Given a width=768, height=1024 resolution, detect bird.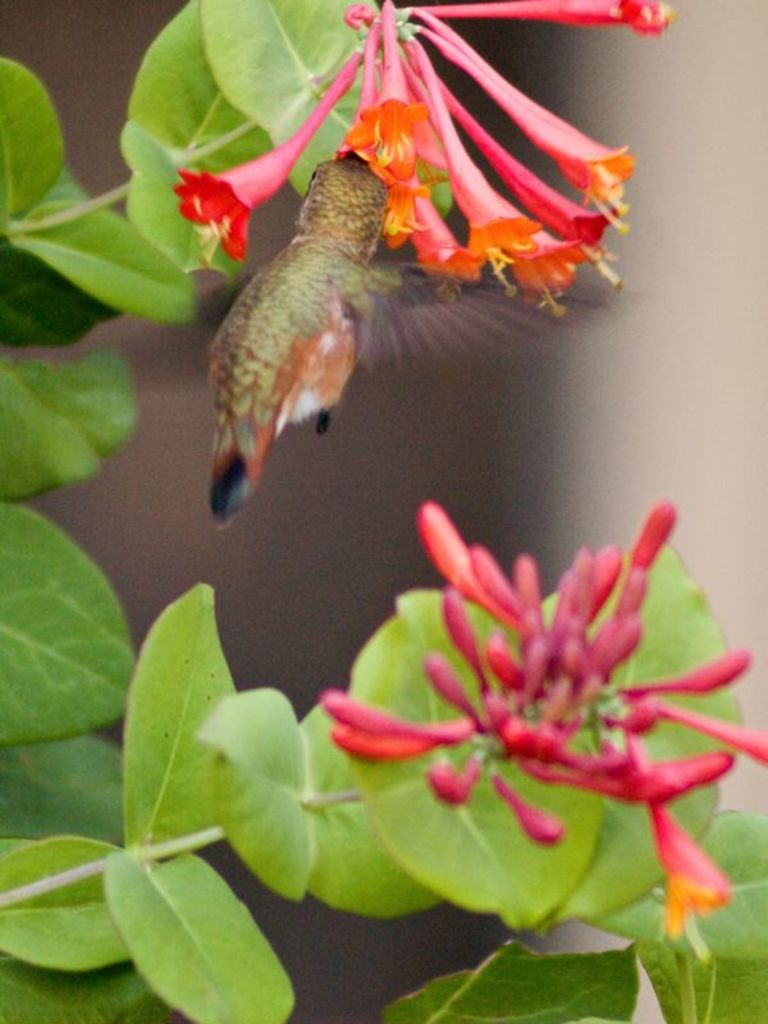
select_region(189, 78, 618, 508).
